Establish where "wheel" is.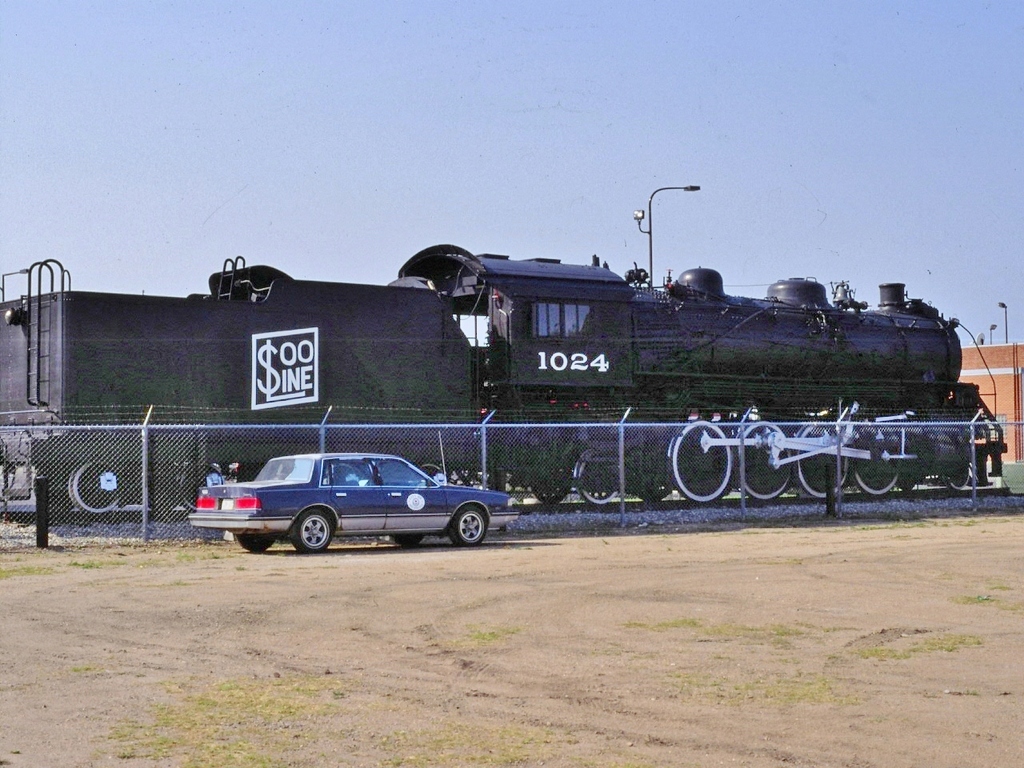
Established at Rect(72, 462, 129, 518).
